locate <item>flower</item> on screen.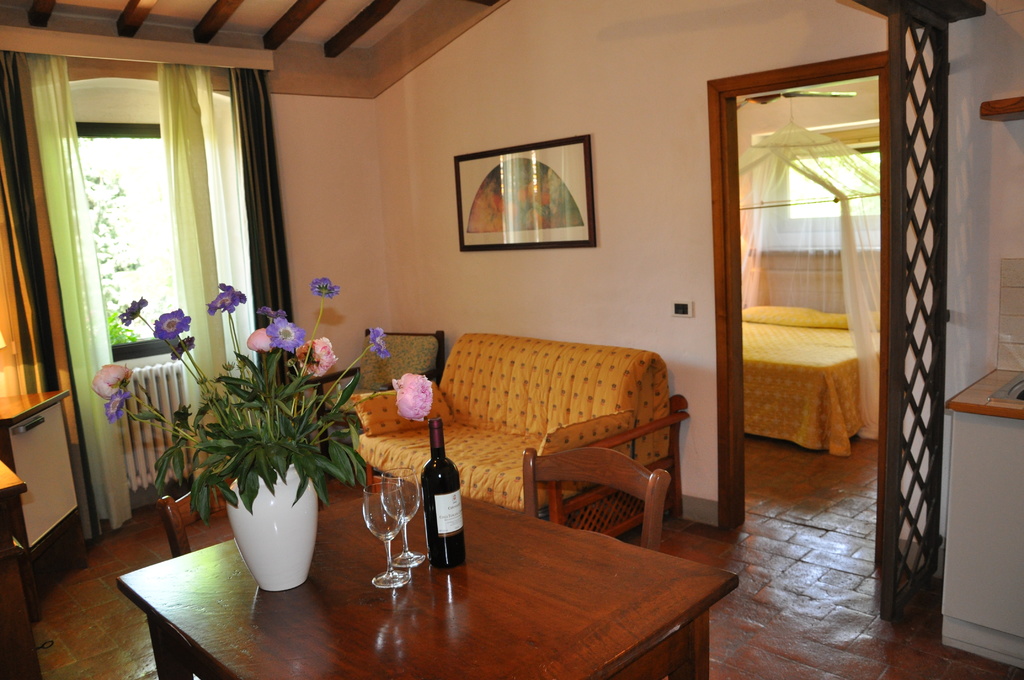
On screen at (202, 282, 250, 318).
